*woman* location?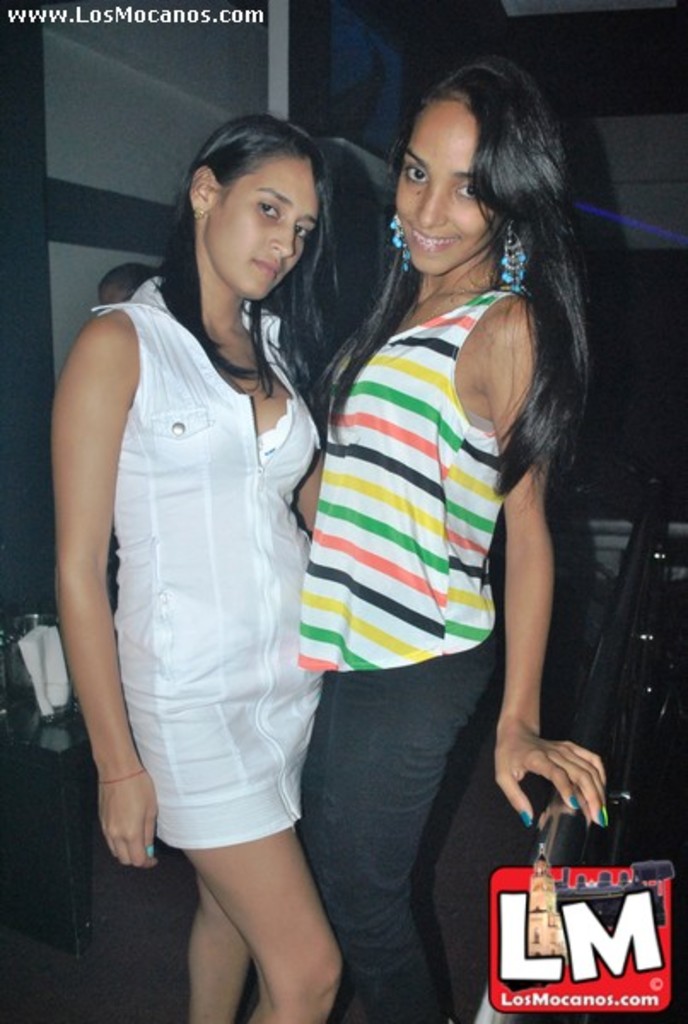
rect(289, 55, 616, 1022)
